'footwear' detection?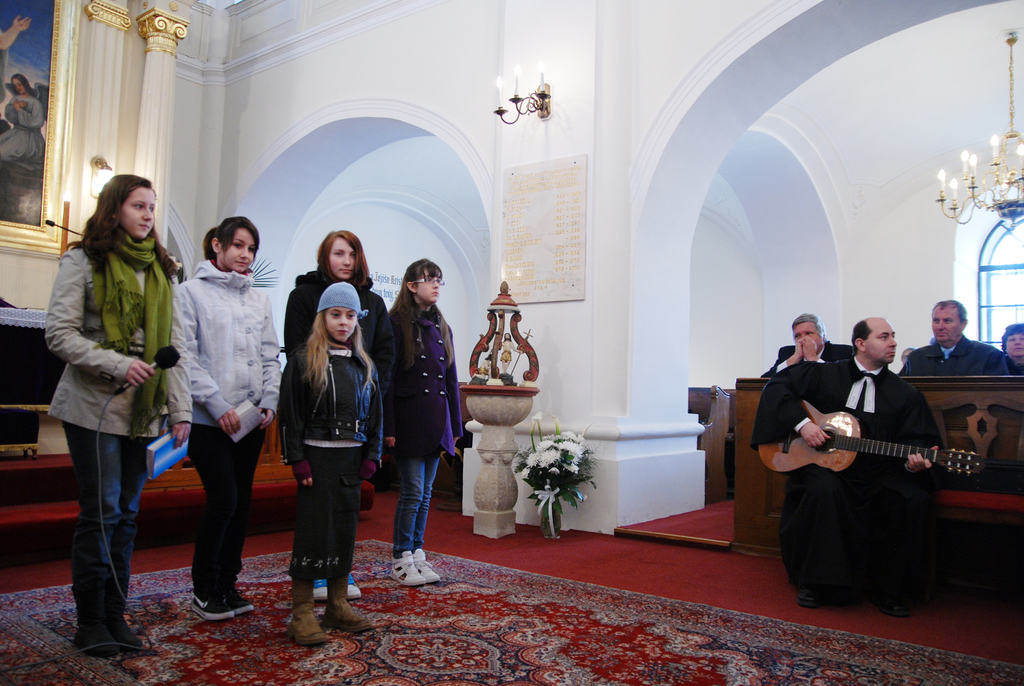
crop(339, 566, 362, 598)
